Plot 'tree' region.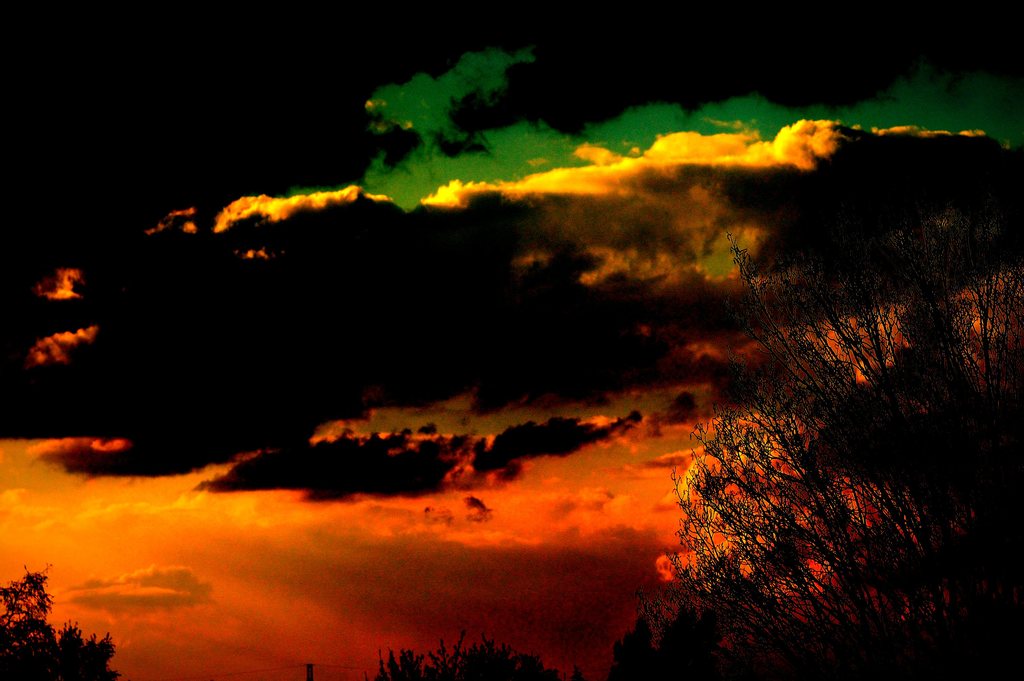
Plotted at crop(0, 559, 122, 680).
